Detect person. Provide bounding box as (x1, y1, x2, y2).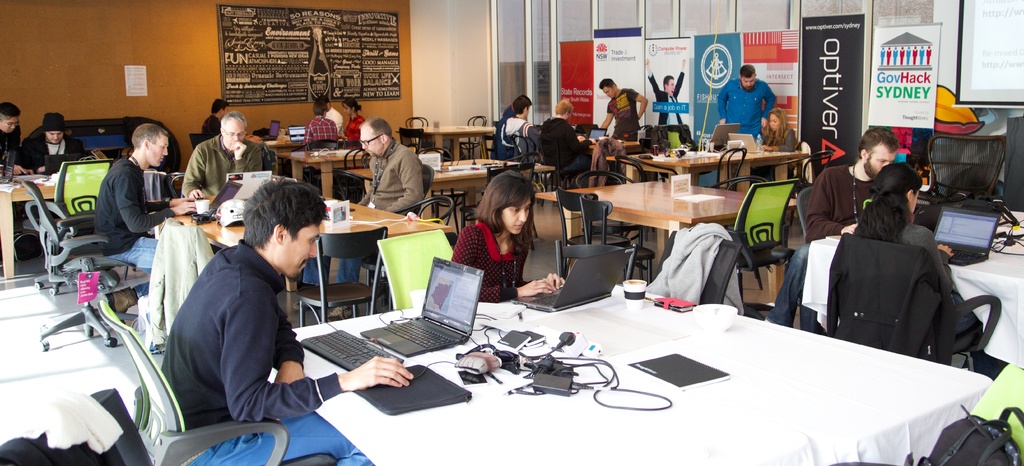
(598, 80, 644, 146).
